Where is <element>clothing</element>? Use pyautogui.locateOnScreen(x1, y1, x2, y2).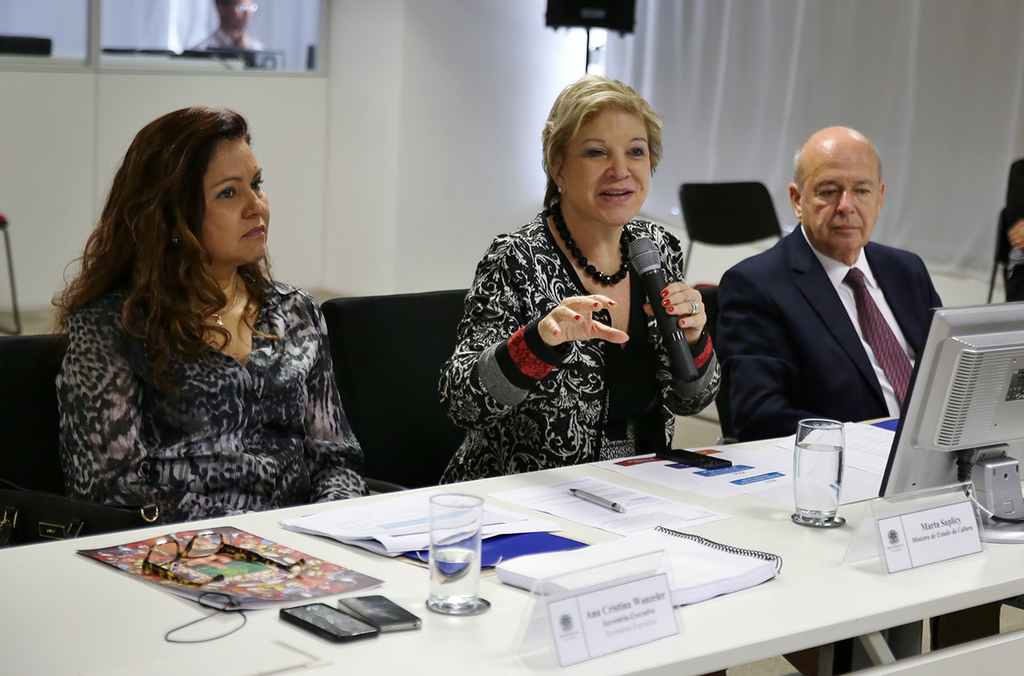
pyautogui.locateOnScreen(714, 219, 944, 653).
